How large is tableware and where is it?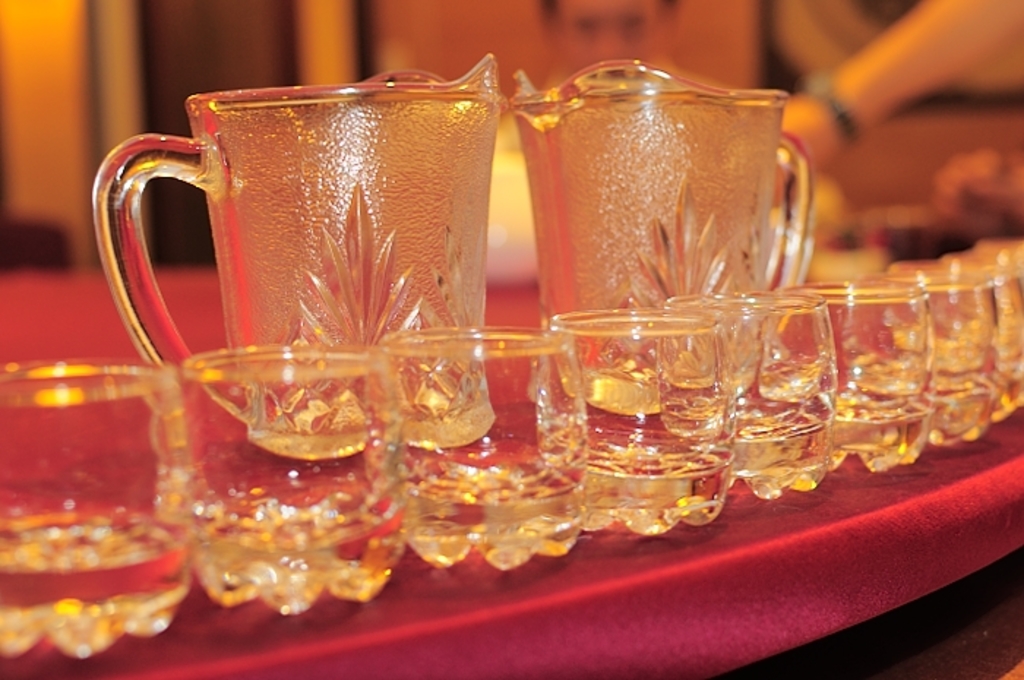
Bounding box: region(547, 306, 739, 537).
